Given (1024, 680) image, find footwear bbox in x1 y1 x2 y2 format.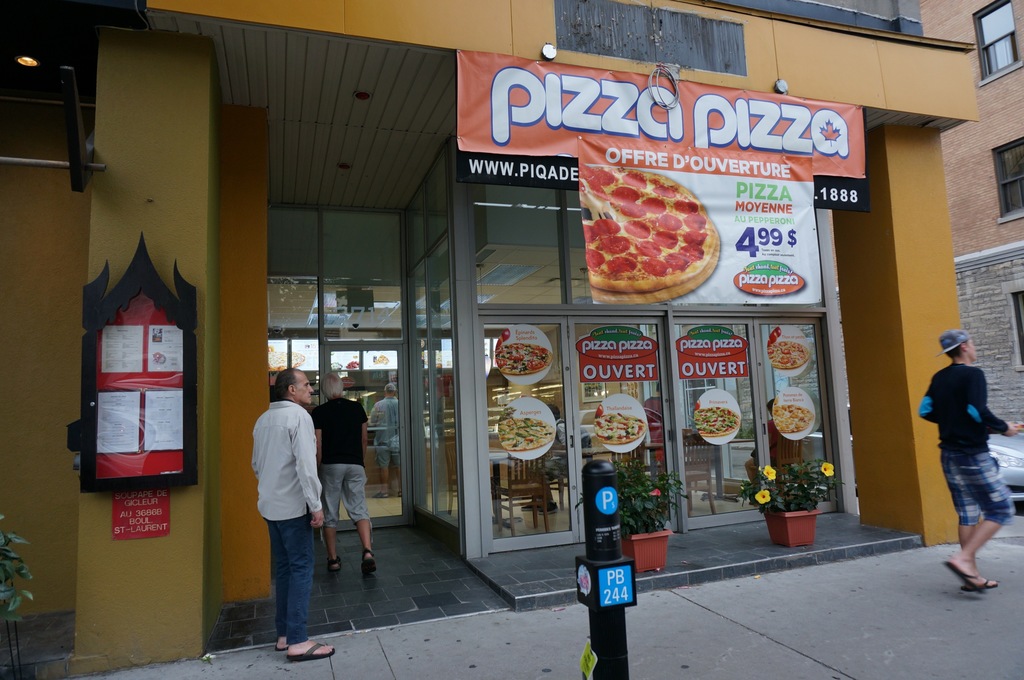
961 578 998 594.
